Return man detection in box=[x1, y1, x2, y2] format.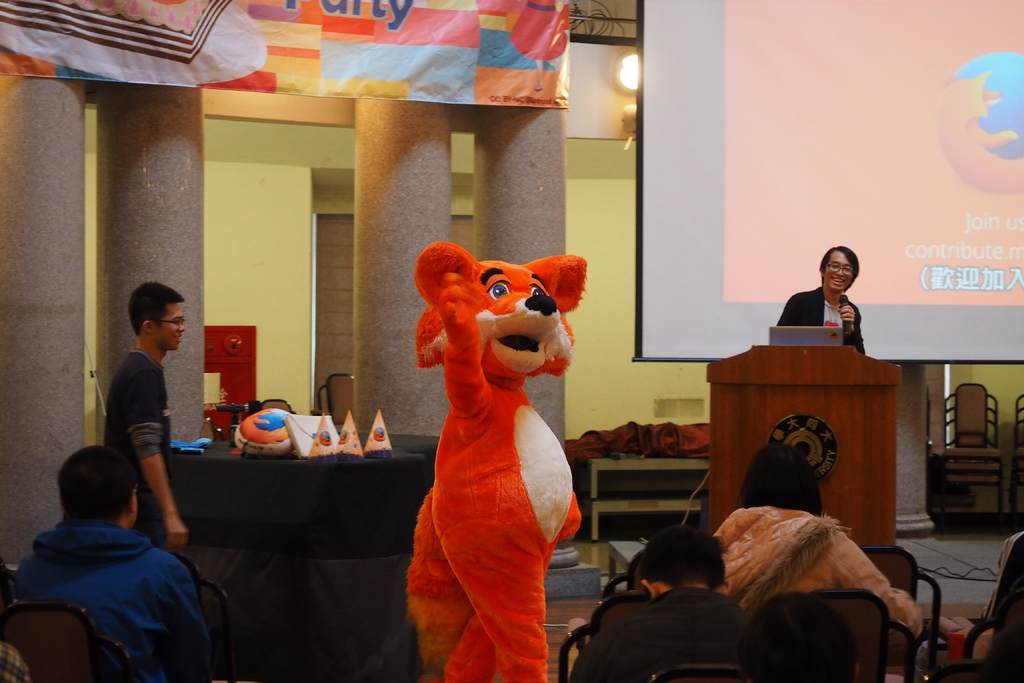
box=[12, 438, 216, 682].
